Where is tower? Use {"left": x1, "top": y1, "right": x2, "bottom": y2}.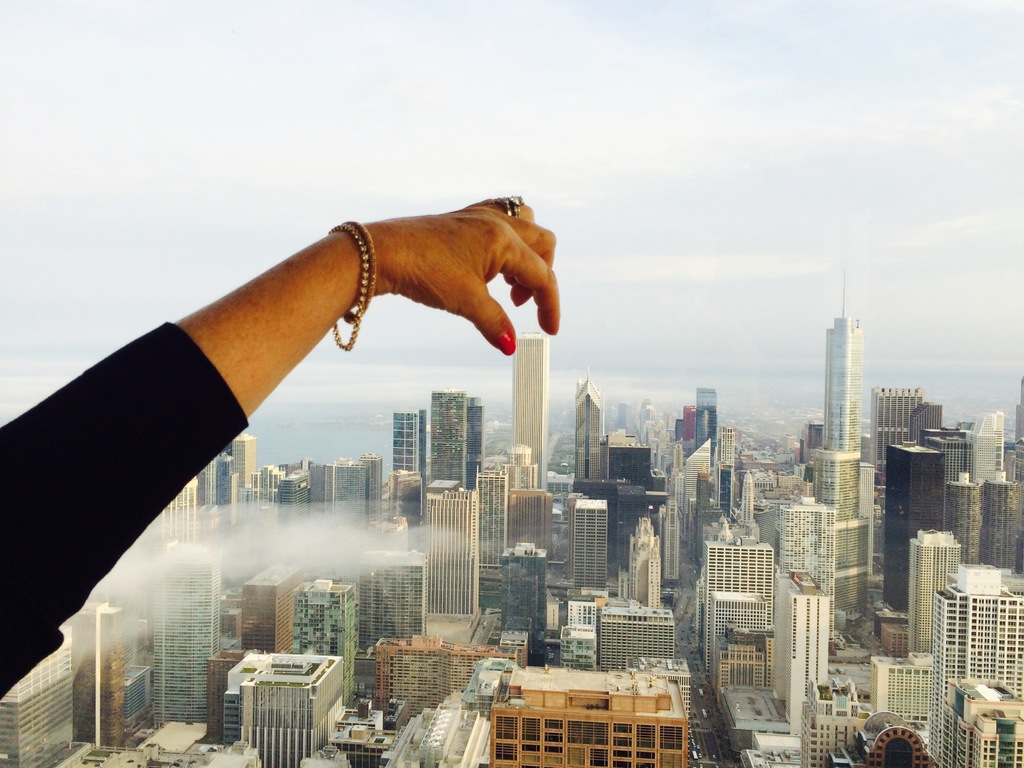
{"left": 815, "top": 267, "right": 875, "bottom": 627}.
